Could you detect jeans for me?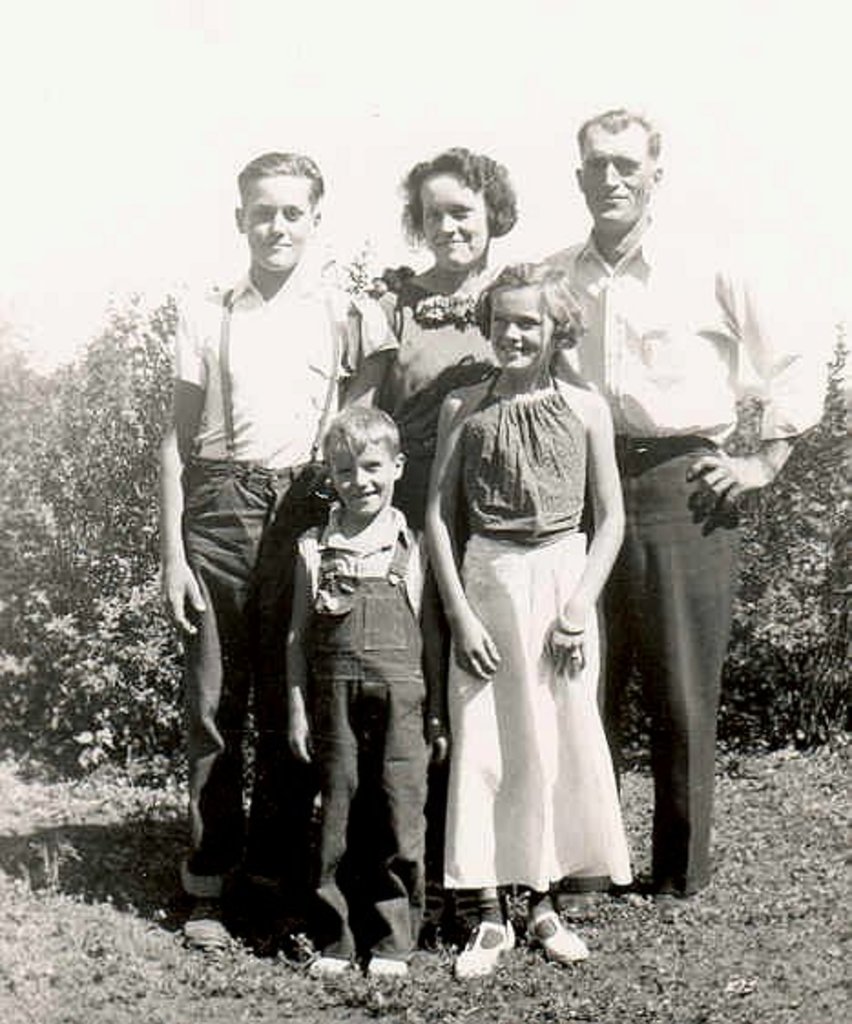
Detection result: [x1=285, y1=526, x2=451, y2=966].
